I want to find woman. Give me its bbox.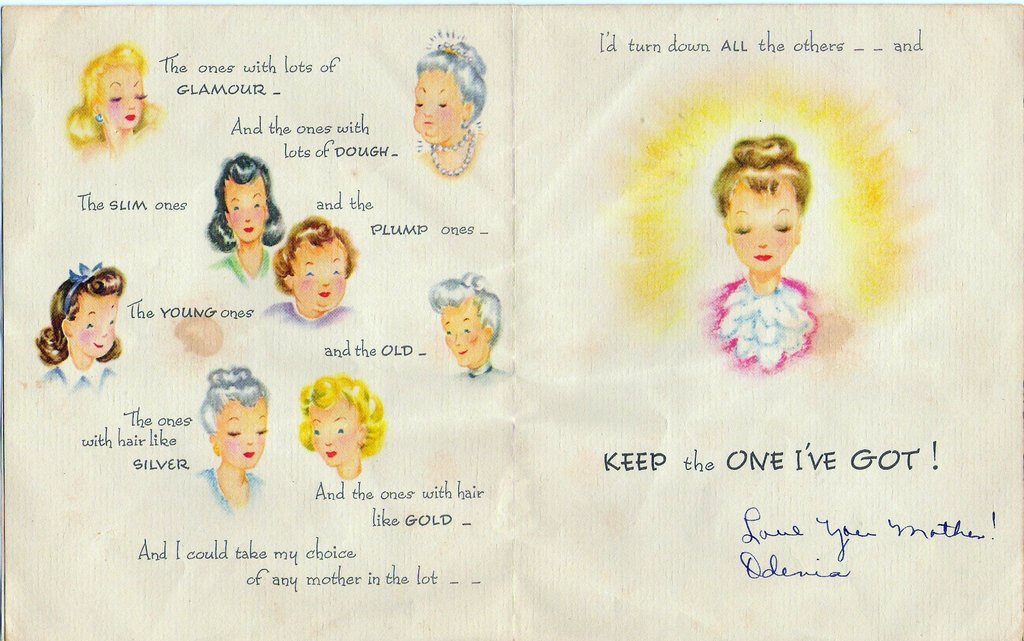
detection(35, 262, 122, 396).
